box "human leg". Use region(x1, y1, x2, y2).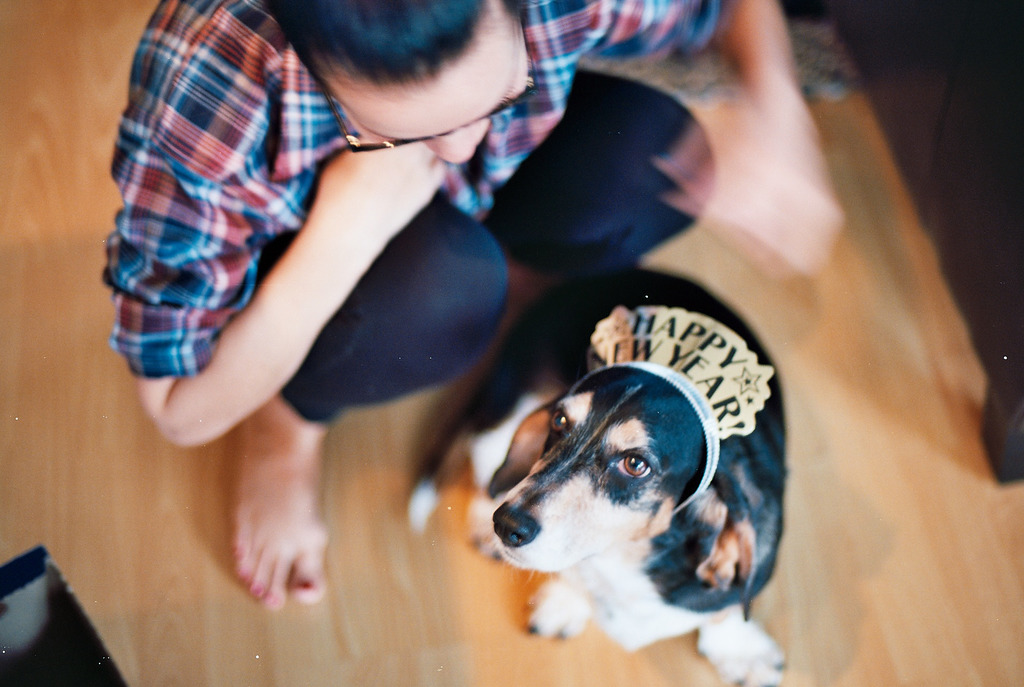
region(477, 69, 708, 279).
